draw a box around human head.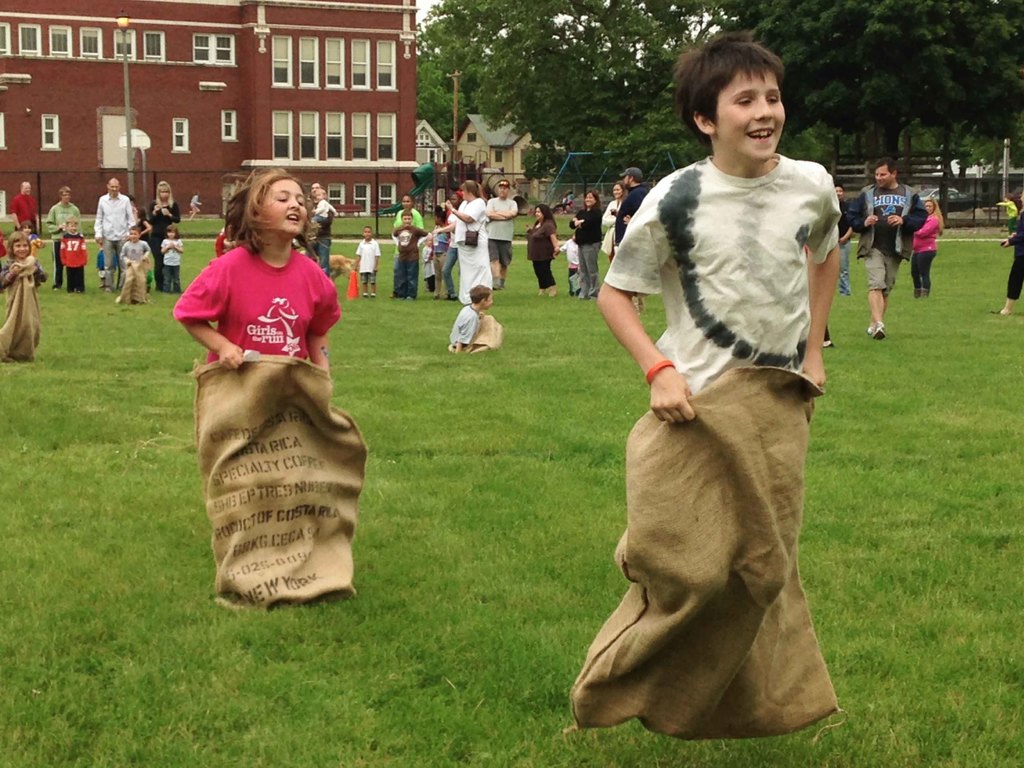
(830,184,845,202).
